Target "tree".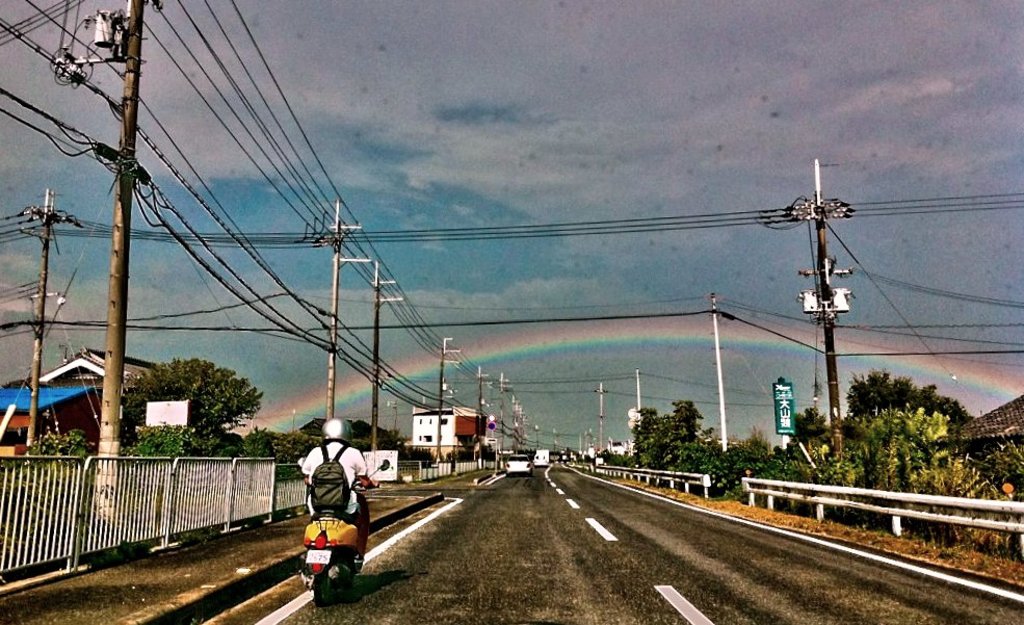
Target region: region(258, 427, 322, 466).
